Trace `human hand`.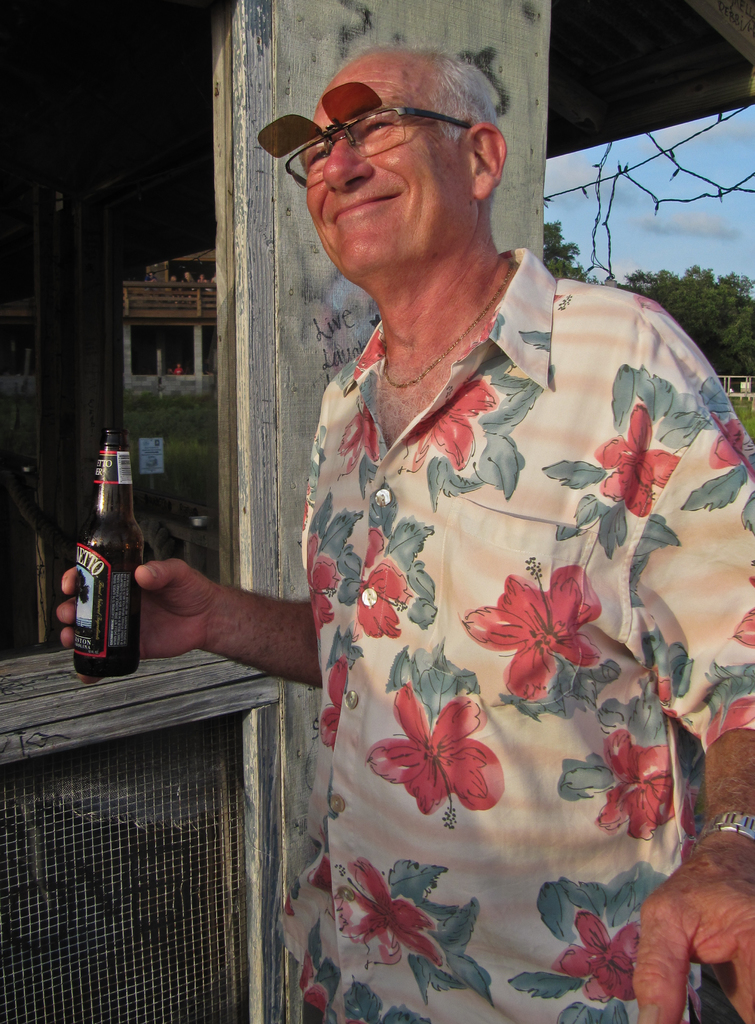
Traced to pyautogui.locateOnScreen(613, 842, 754, 1023).
